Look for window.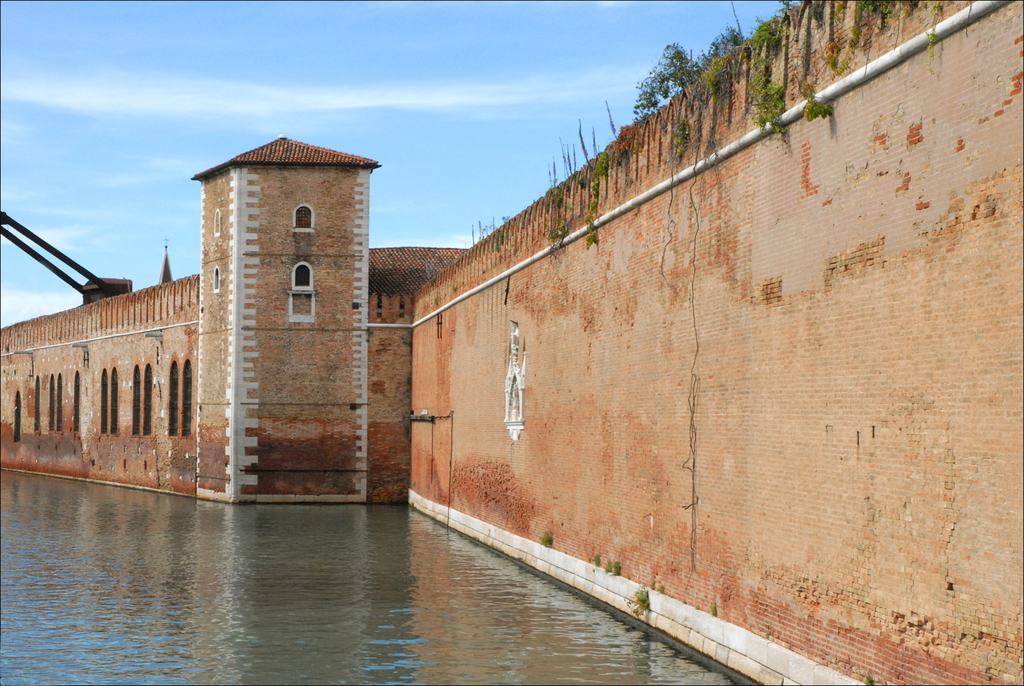
Found: [293, 263, 313, 295].
